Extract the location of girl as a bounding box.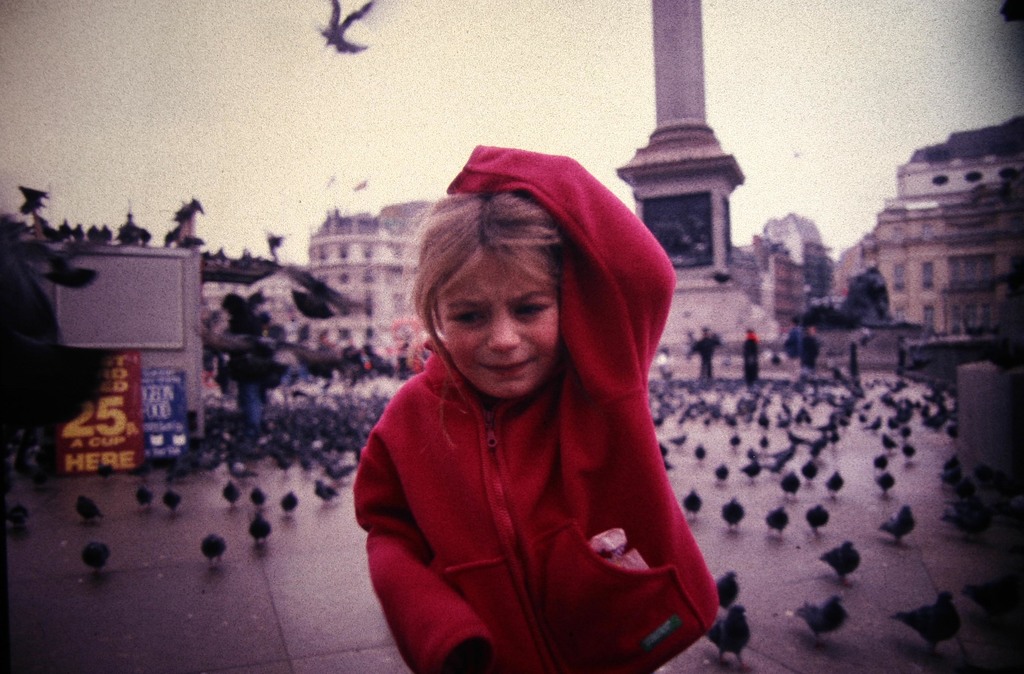
rect(353, 143, 718, 671).
